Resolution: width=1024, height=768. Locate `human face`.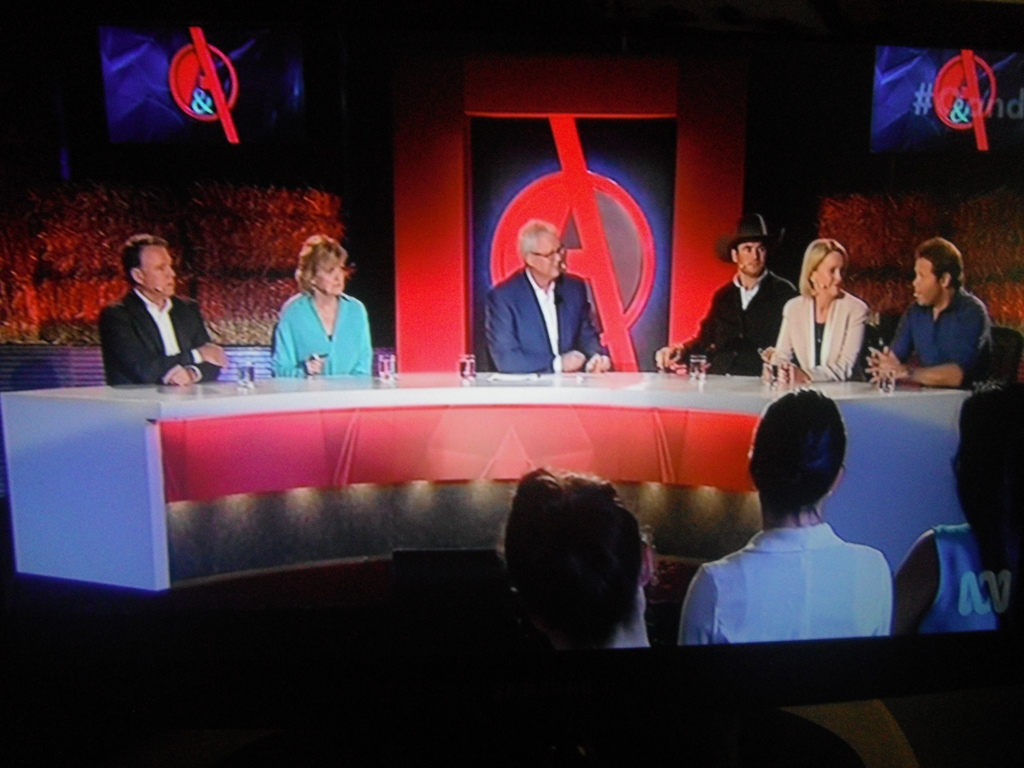
Rect(142, 246, 174, 295).
